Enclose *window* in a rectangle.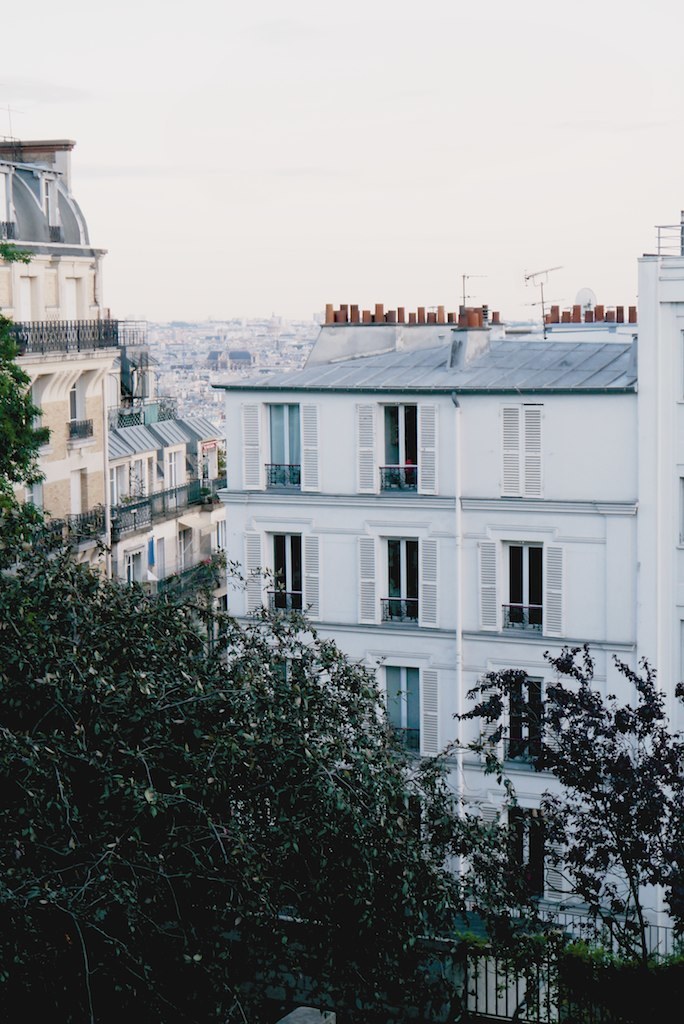
bbox=[182, 533, 184, 567].
